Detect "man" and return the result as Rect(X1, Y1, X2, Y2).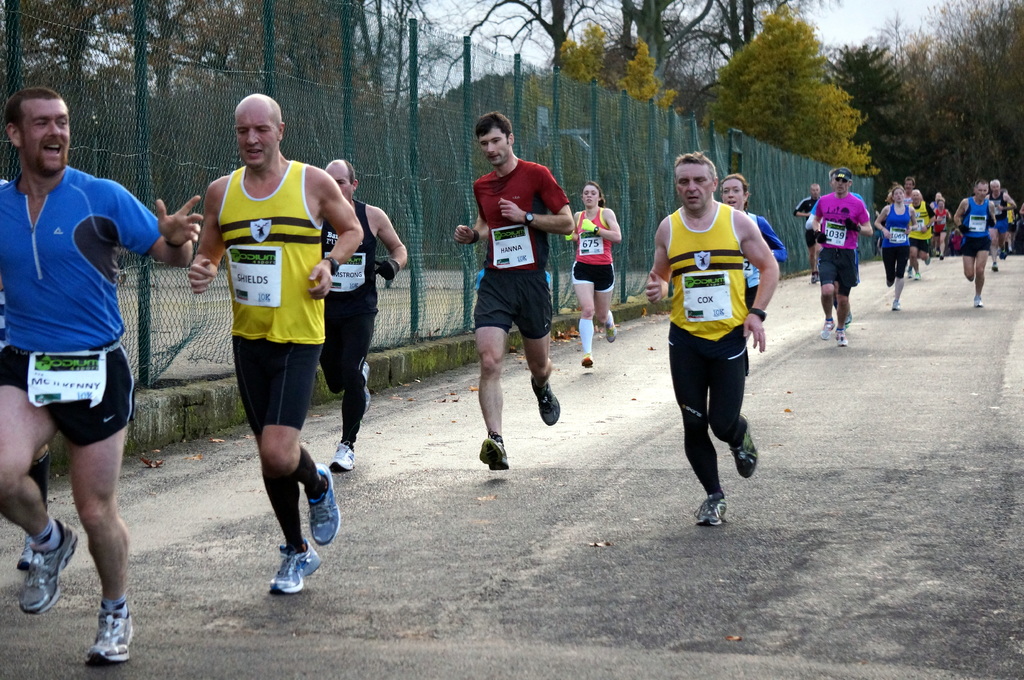
Rect(952, 180, 999, 312).
